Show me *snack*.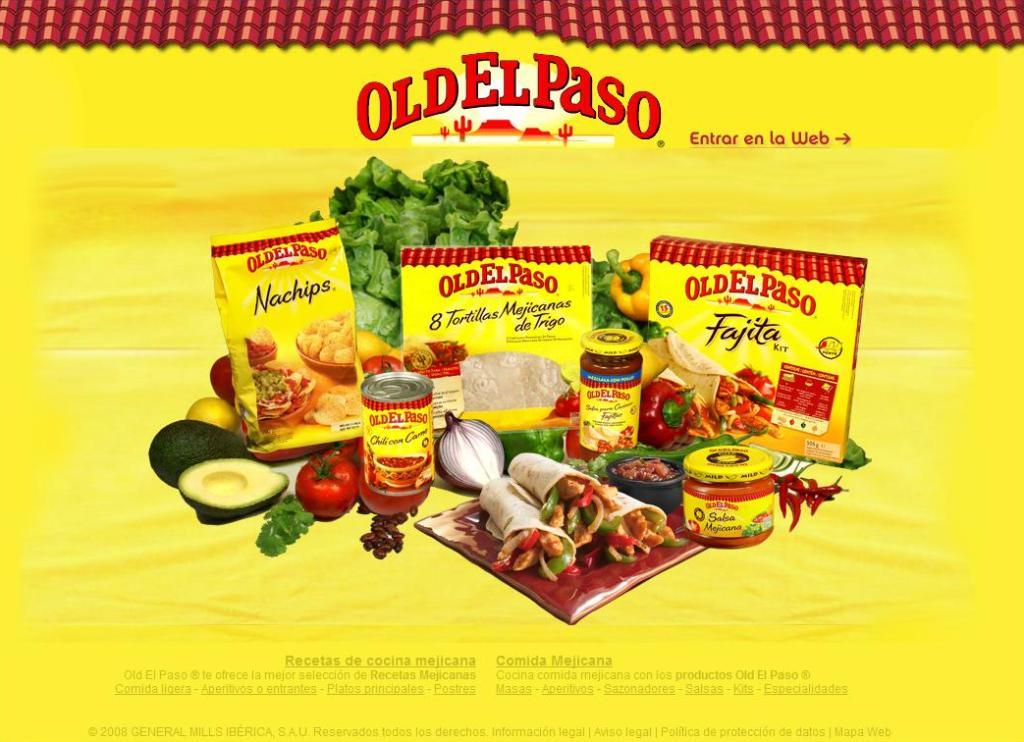
*snack* is here: select_region(658, 334, 787, 439).
